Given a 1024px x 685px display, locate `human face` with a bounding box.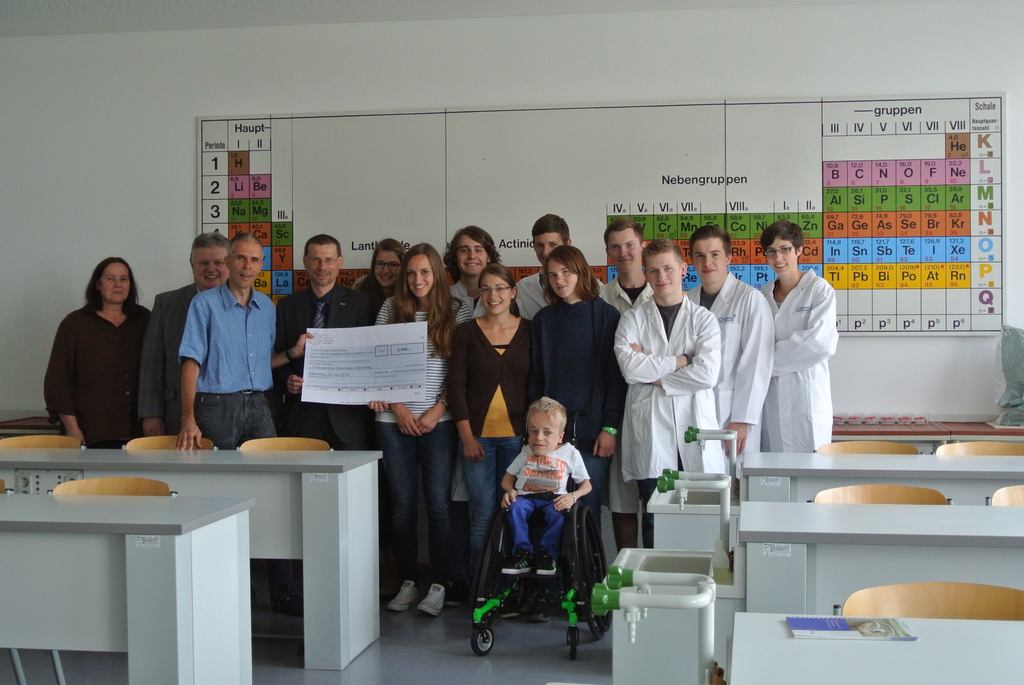
Located: (646,251,681,300).
